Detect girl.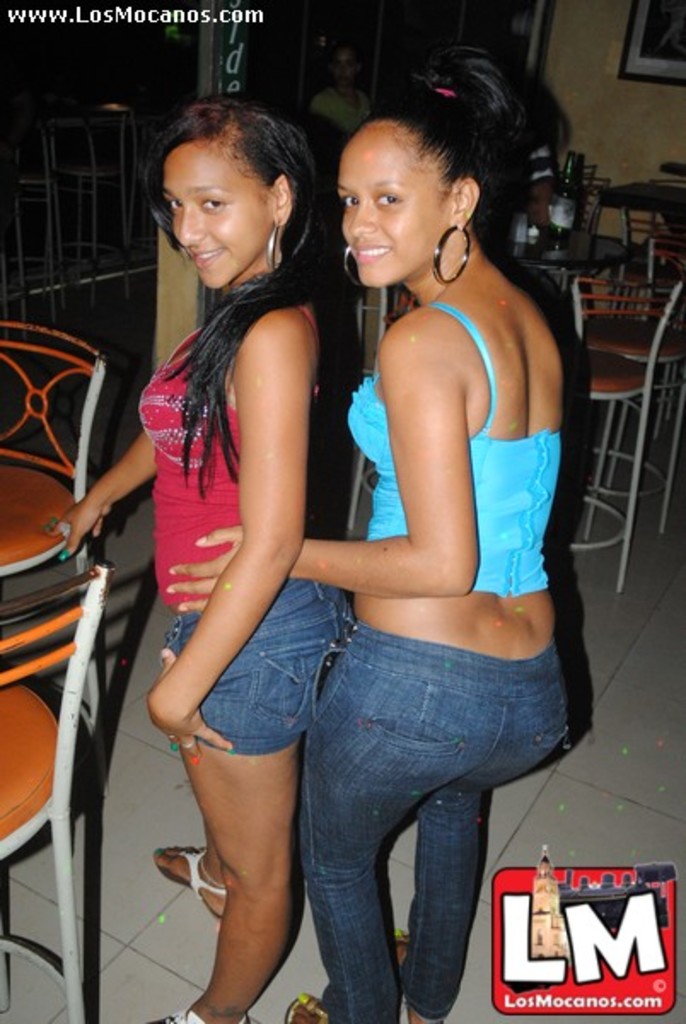
Detected at l=166, t=55, r=577, b=1022.
